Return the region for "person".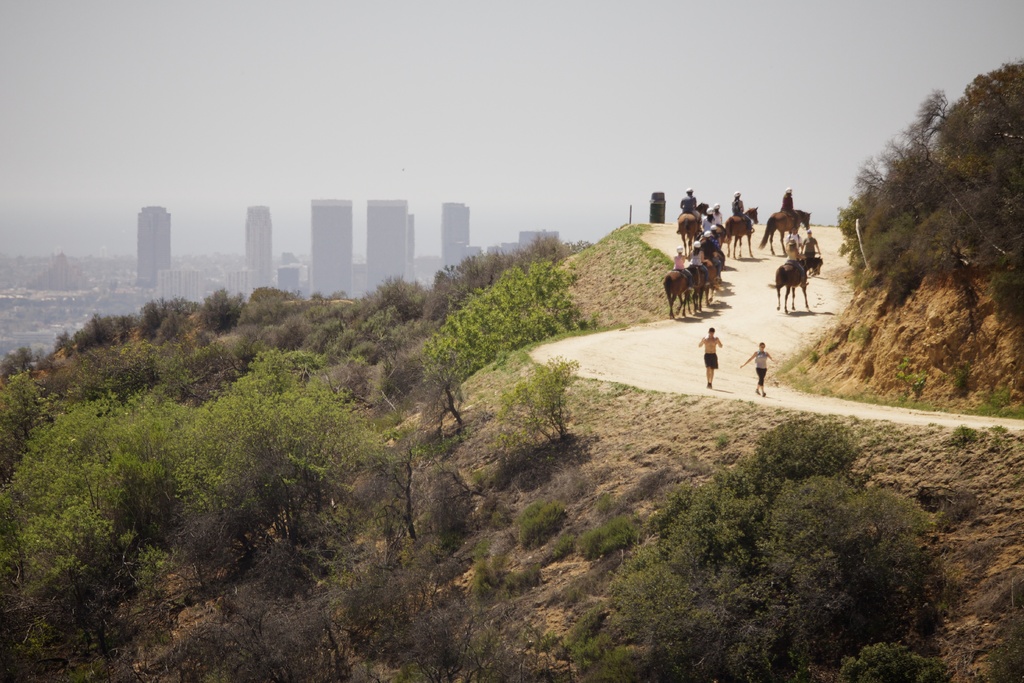
(x1=713, y1=202, x2=723, y2=224).
